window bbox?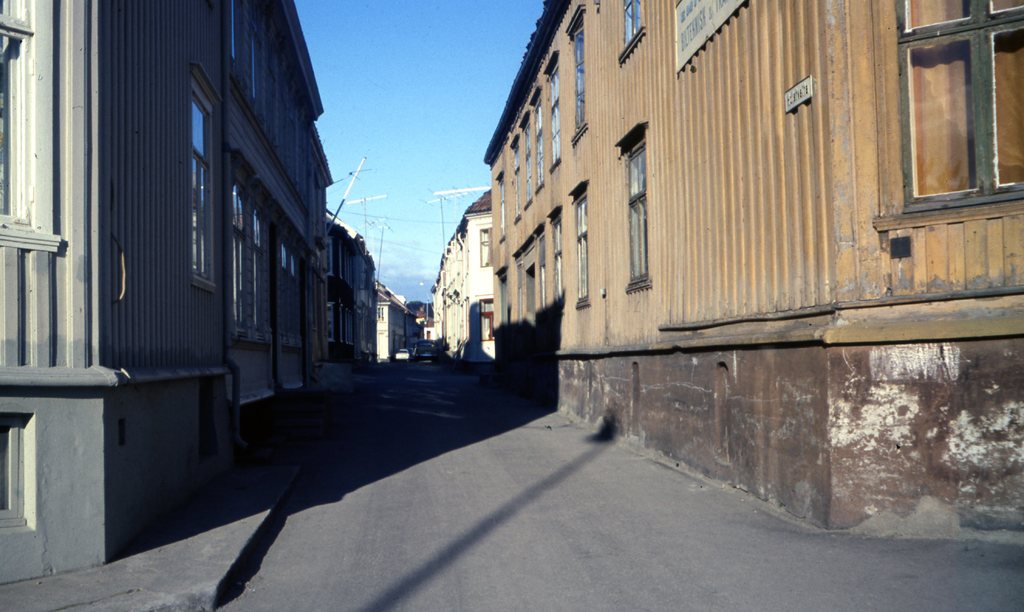
{"left": 614, "top": 122, "right": 655, "bottom": 295}
